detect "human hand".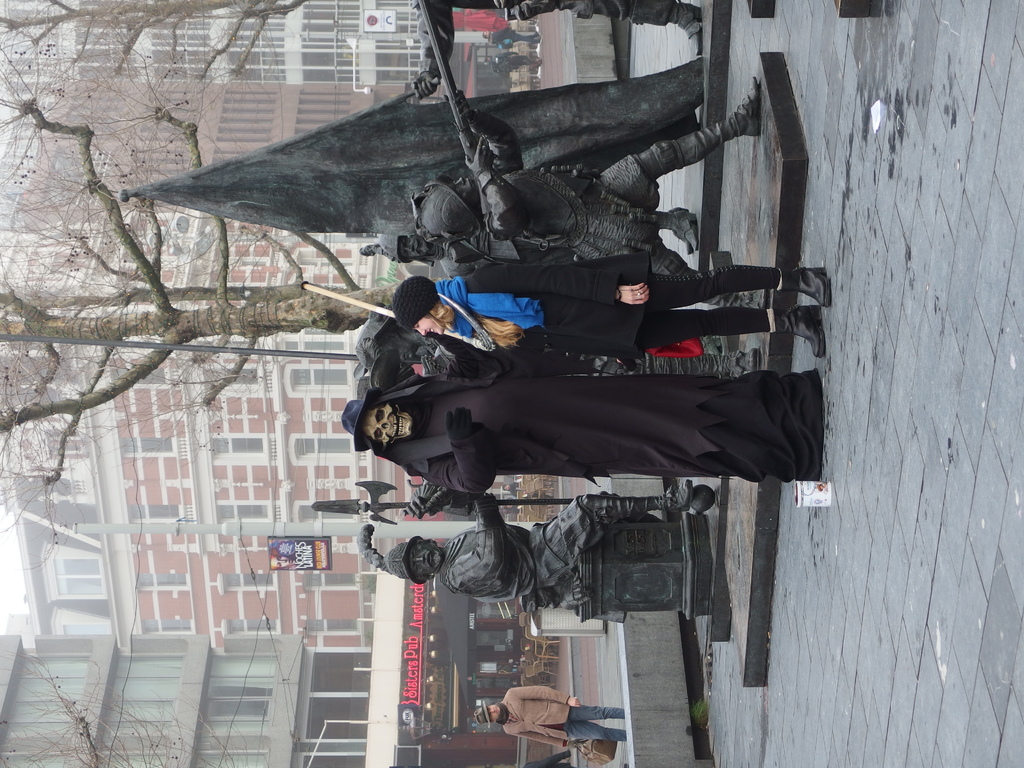
Detected at [left=618, top=282, right=652, bottom=308].
